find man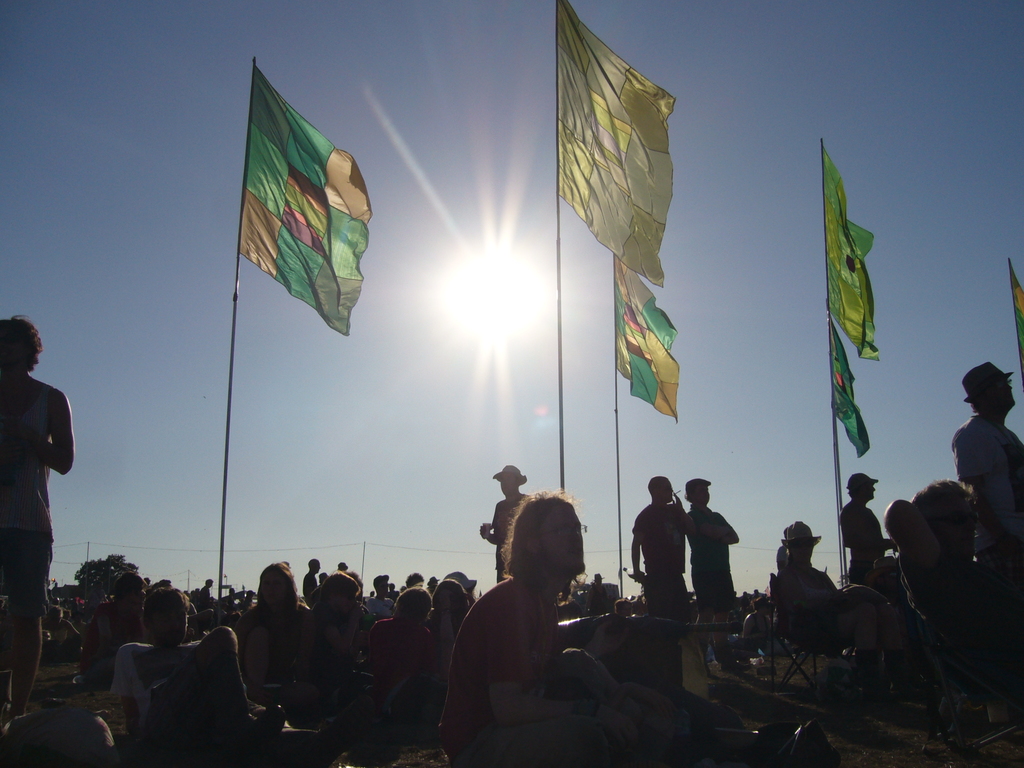
<region>775, 522, 890, 646</region>
